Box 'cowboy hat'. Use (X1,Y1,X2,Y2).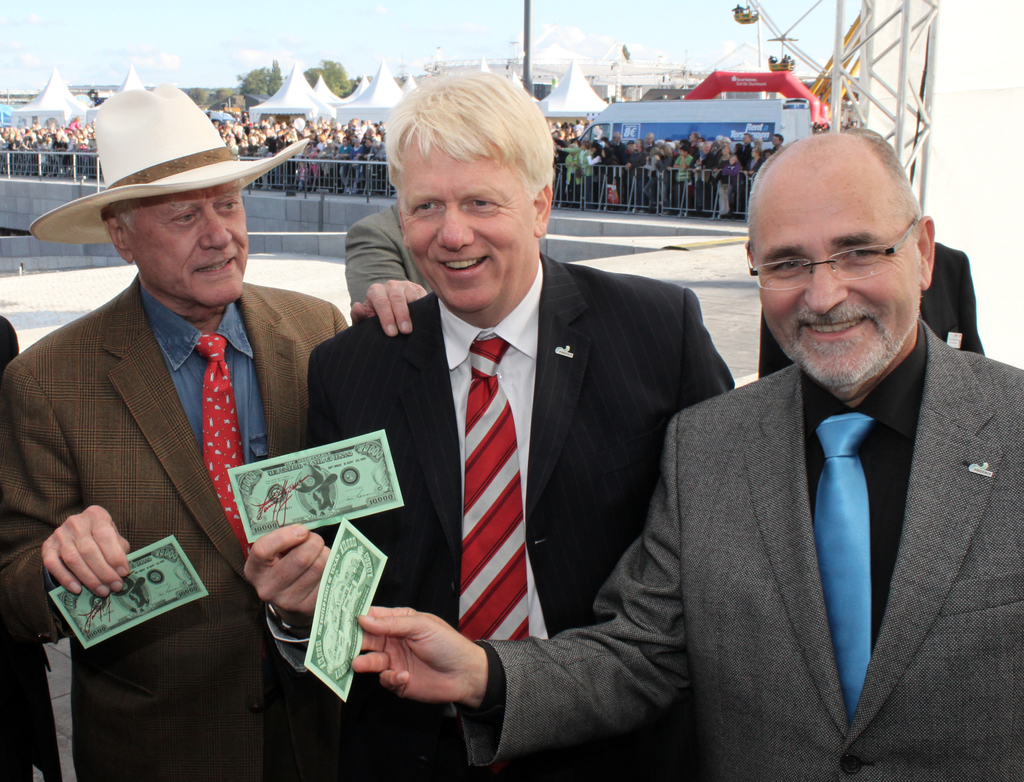
(31,85,314,238).
